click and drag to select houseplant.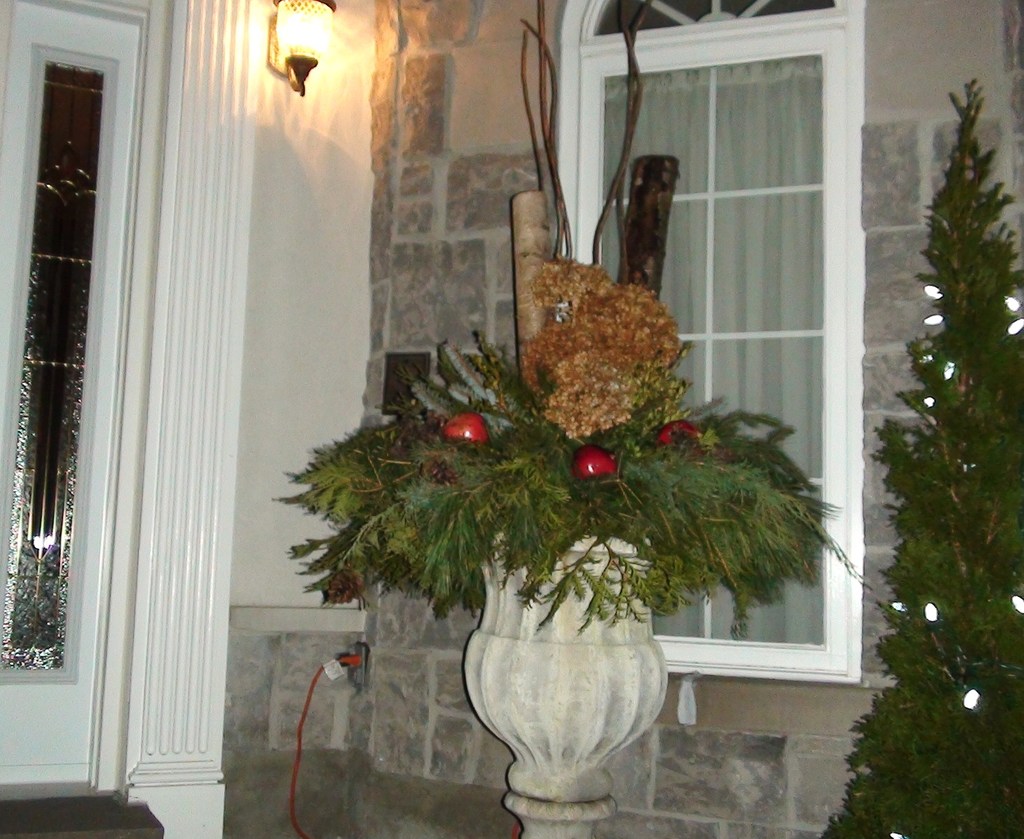
Selection: select_region(267, 320, 884, 812).
